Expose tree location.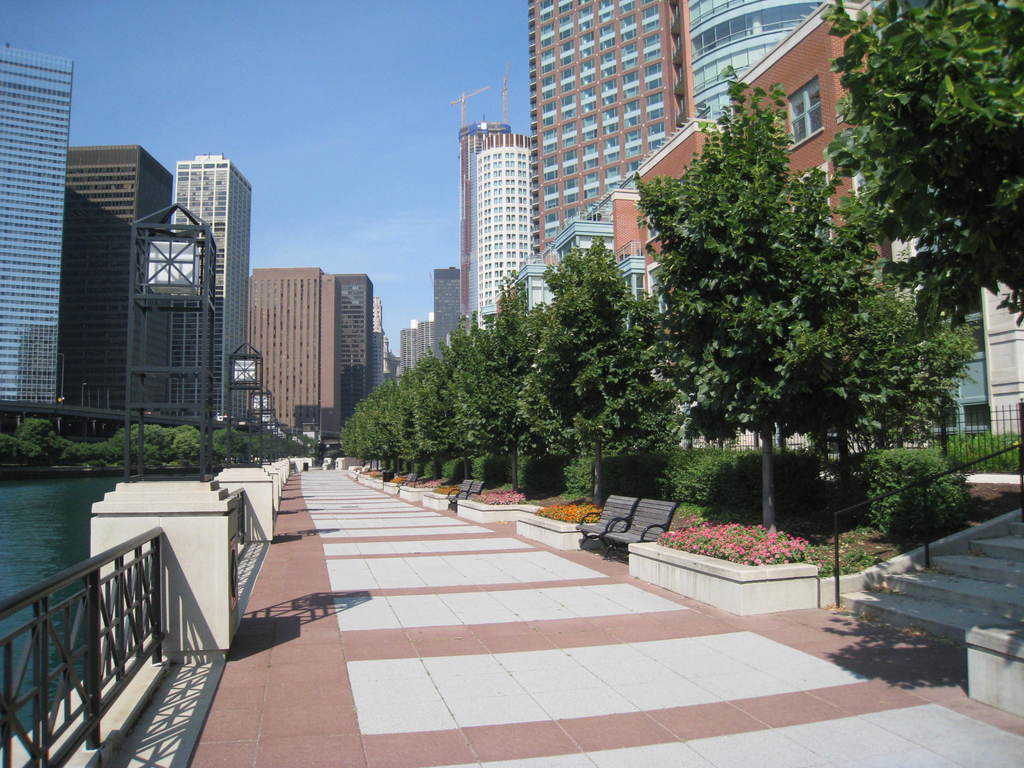
Exposed at x1=335, y1=415, x2=361, y2=458.
